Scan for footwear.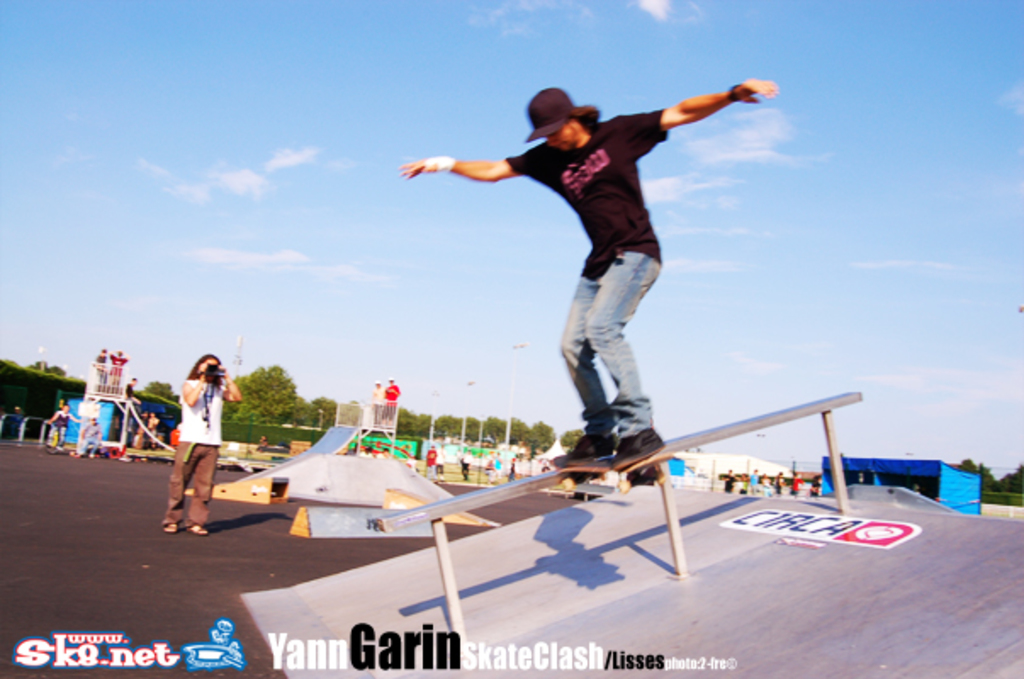
Scan result: [182,521,216,538].
